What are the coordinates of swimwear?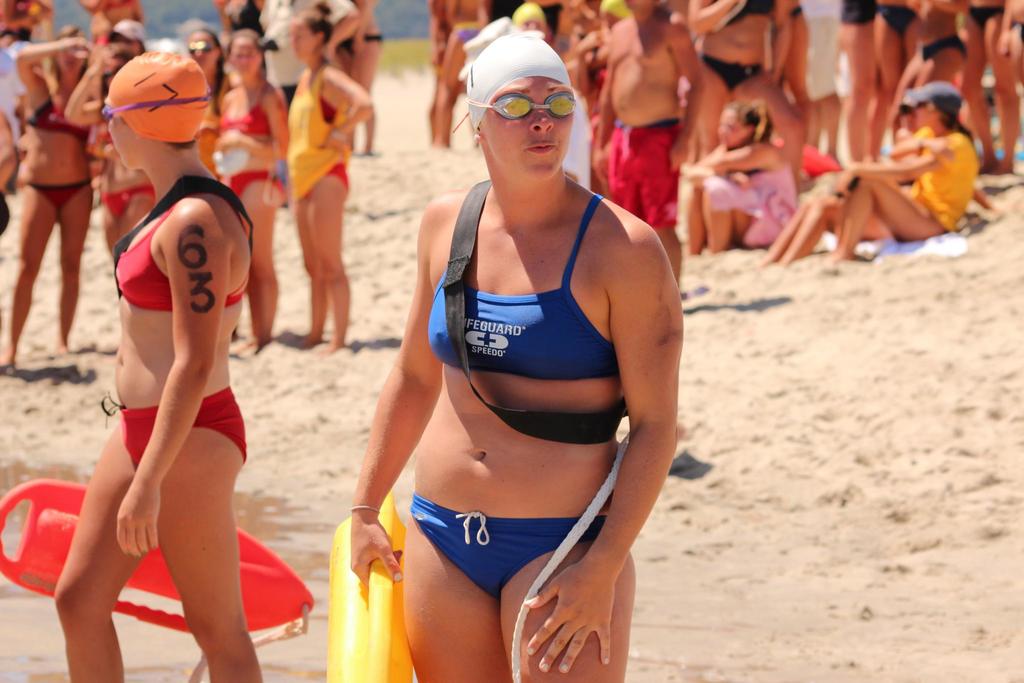
<bbox>220, 0, 266, 40</bbox>.
